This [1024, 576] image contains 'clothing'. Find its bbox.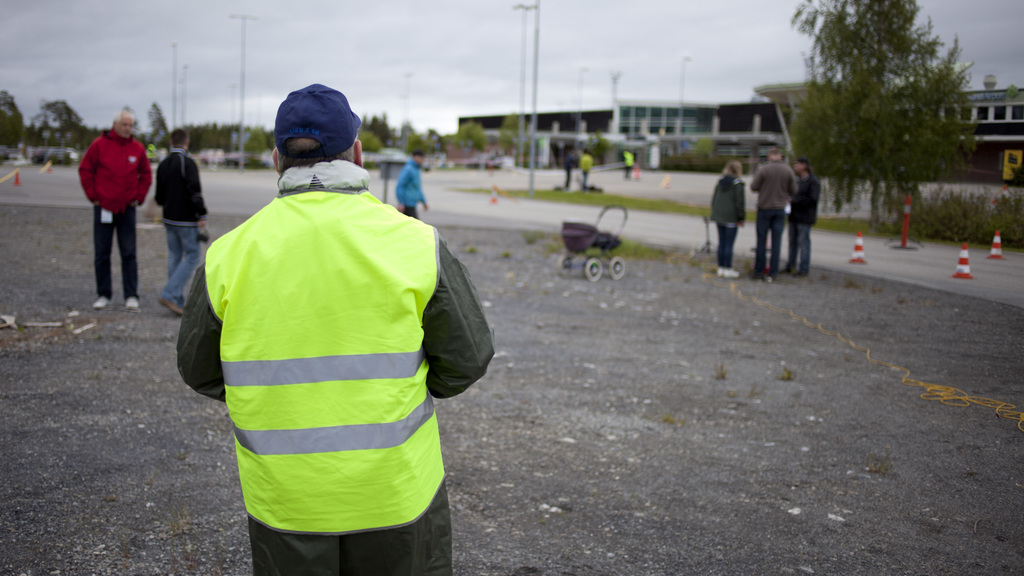
[left=152, top=143, right=204, bottom=300].
